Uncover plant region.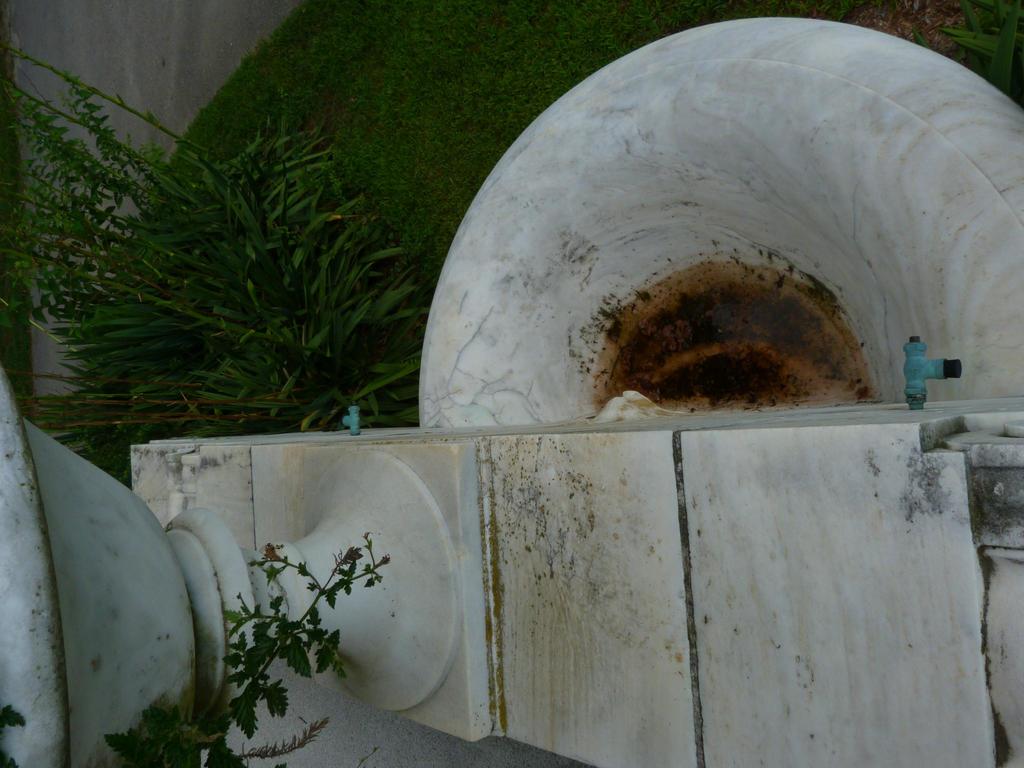
Uncovered: 102 522 397 767.
